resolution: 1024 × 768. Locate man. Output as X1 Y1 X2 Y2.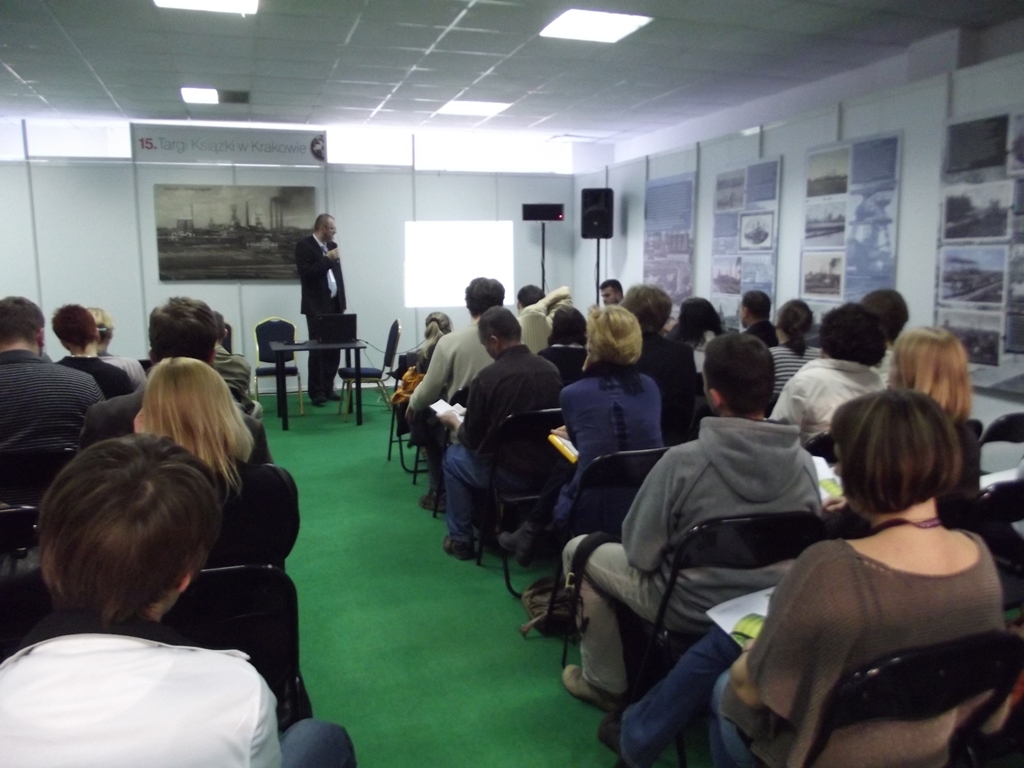
0 435 358 767.
